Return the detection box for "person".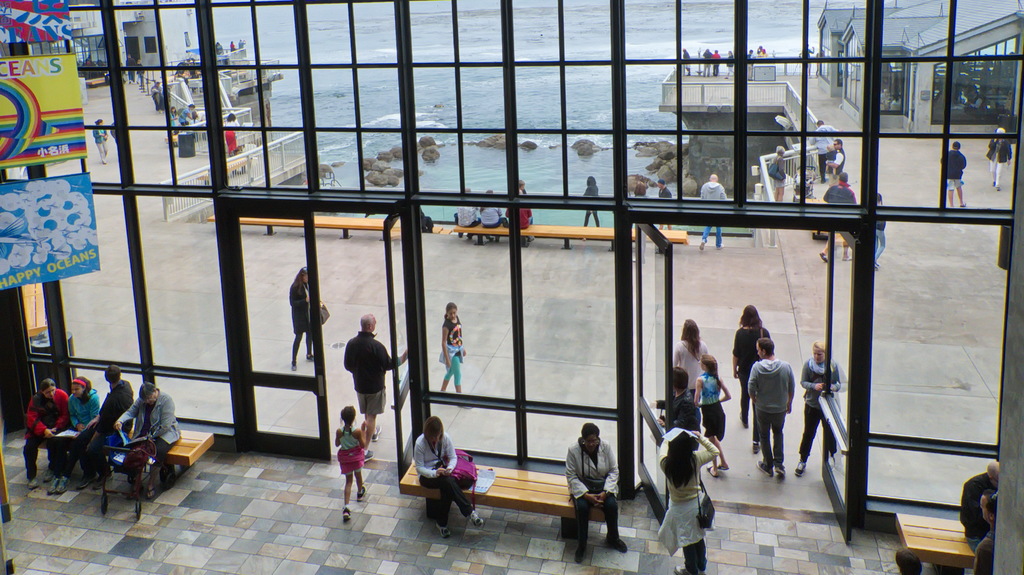
136, 60, 145, 83.
